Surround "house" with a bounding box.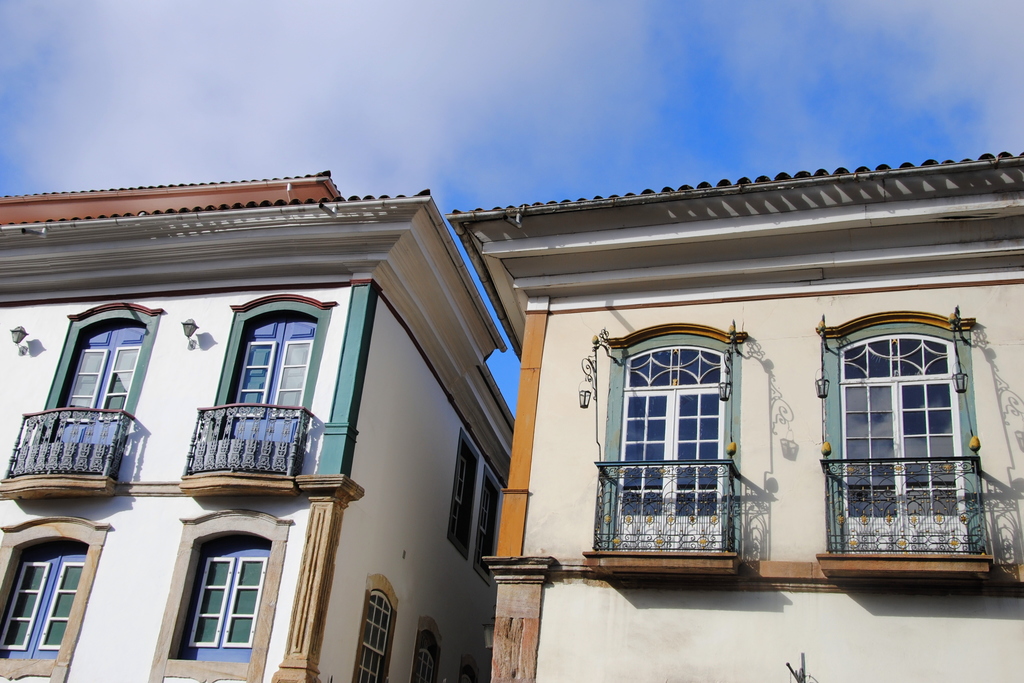
0,164,517,682.
